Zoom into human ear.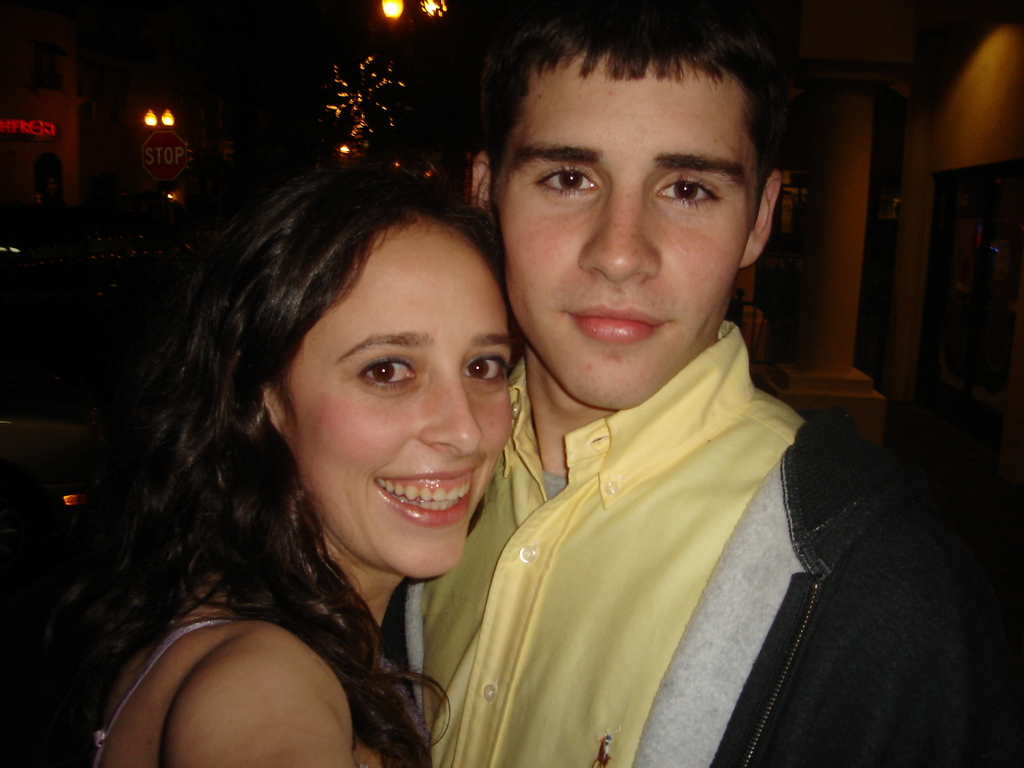
Zoom target: box(259, 382, 282, 431).
